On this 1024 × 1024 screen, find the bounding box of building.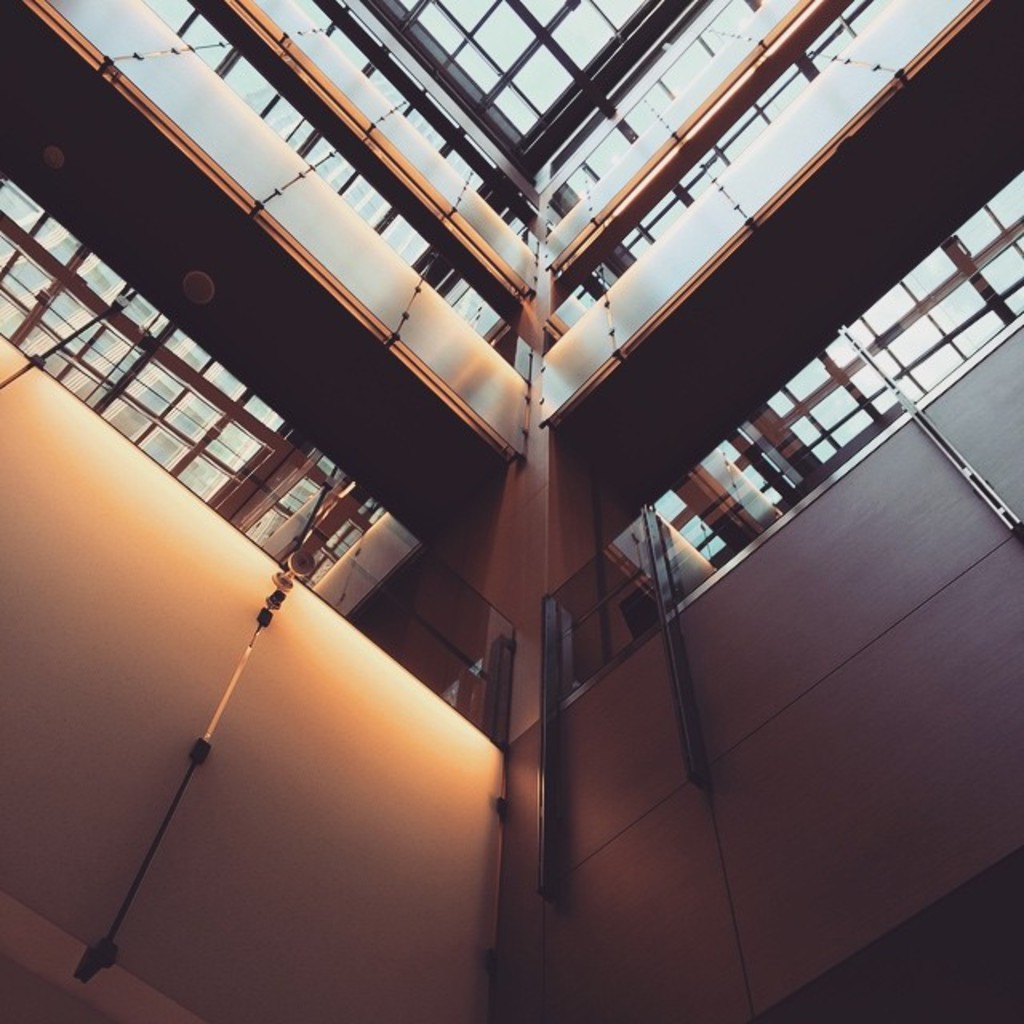
Bounding box: 0/0/1022/1022.
